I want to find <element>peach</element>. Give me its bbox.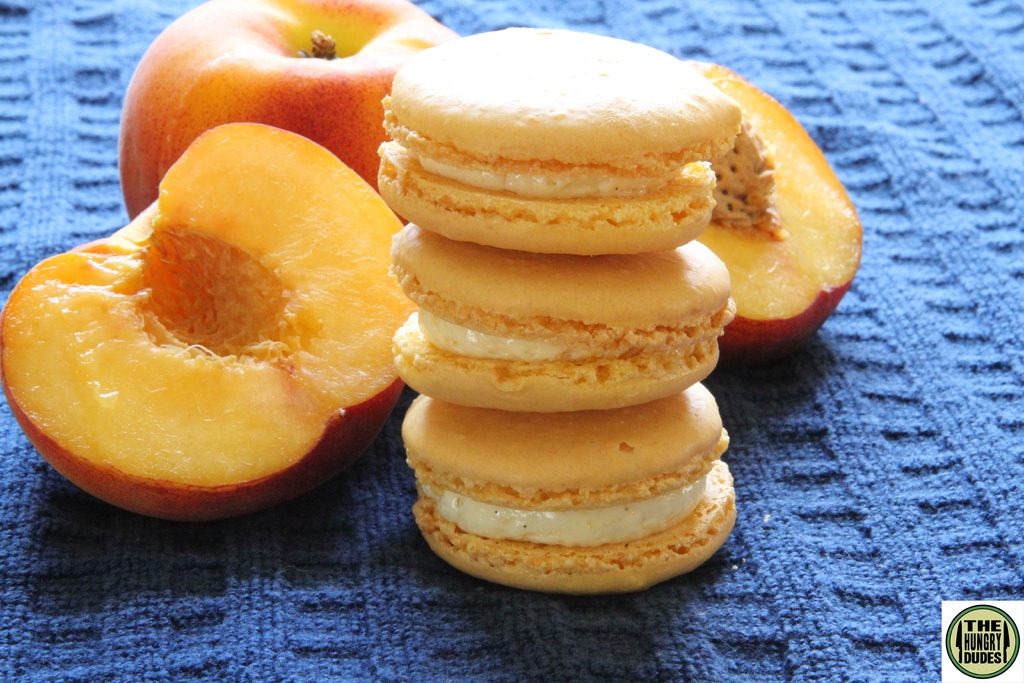
pyautogui.locateOnScreen(117, 0, 460, 223).
